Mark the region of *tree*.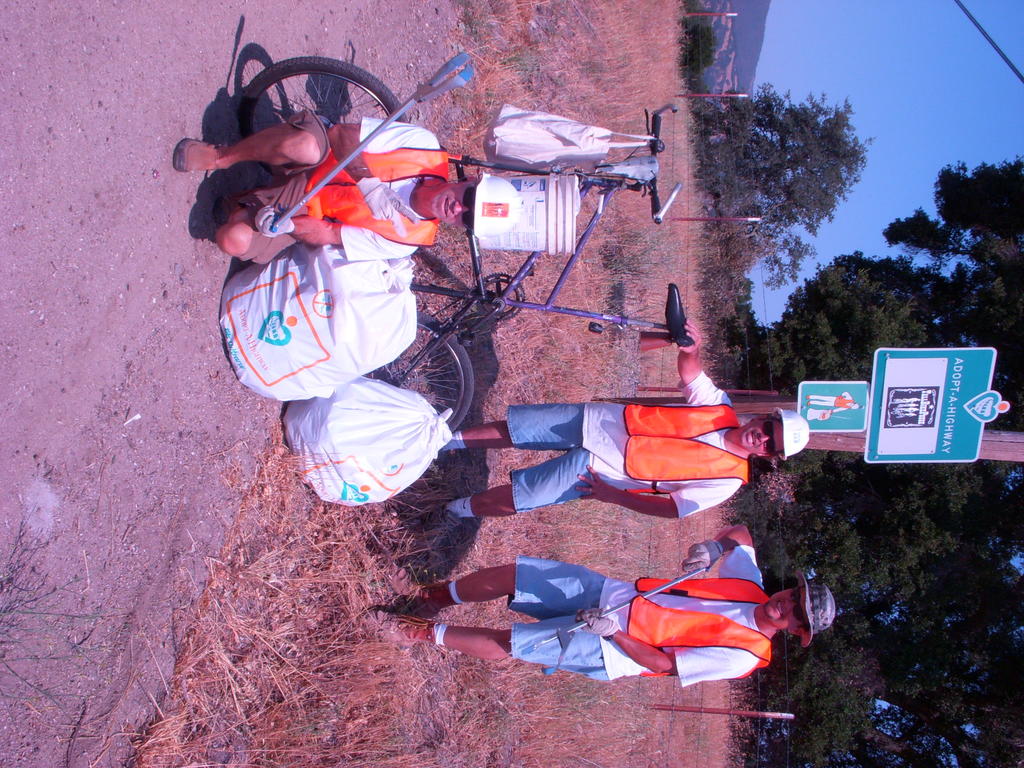
Region: region(733, 153, 1023, 612).
